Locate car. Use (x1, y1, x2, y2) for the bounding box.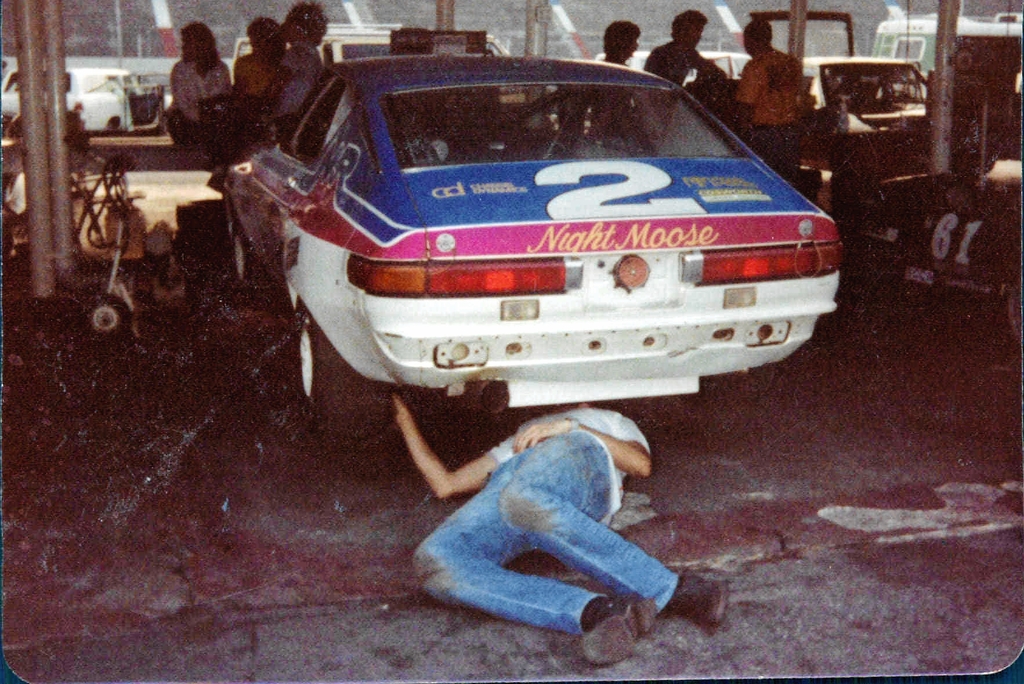
(240, 21, 509, 86).
